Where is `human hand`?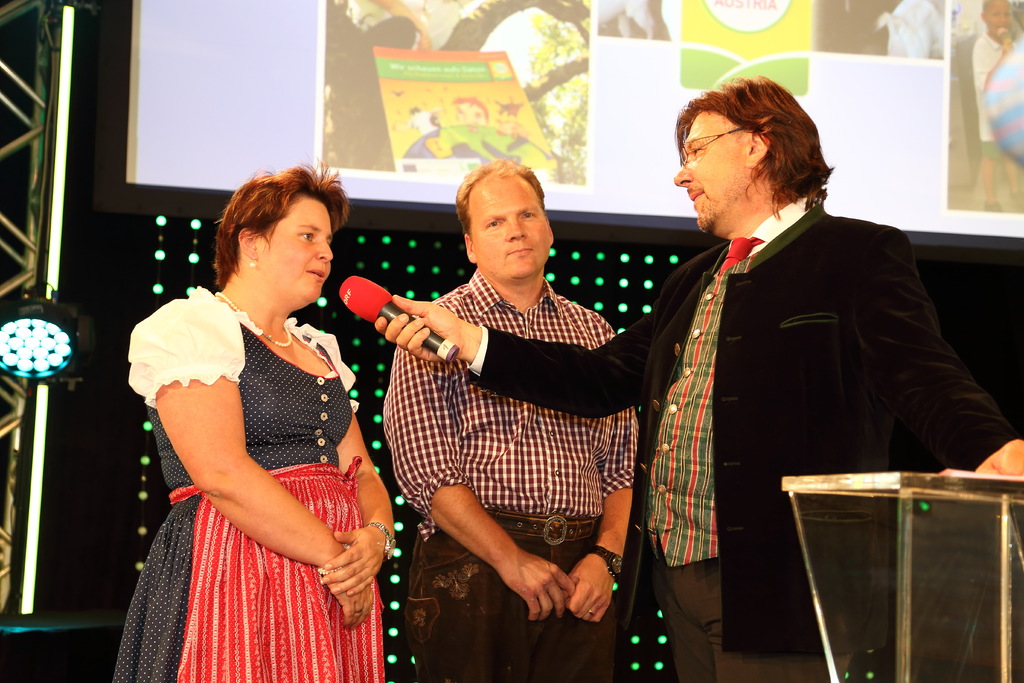
[x1=321, y1=524, x2=389, y2=600].
